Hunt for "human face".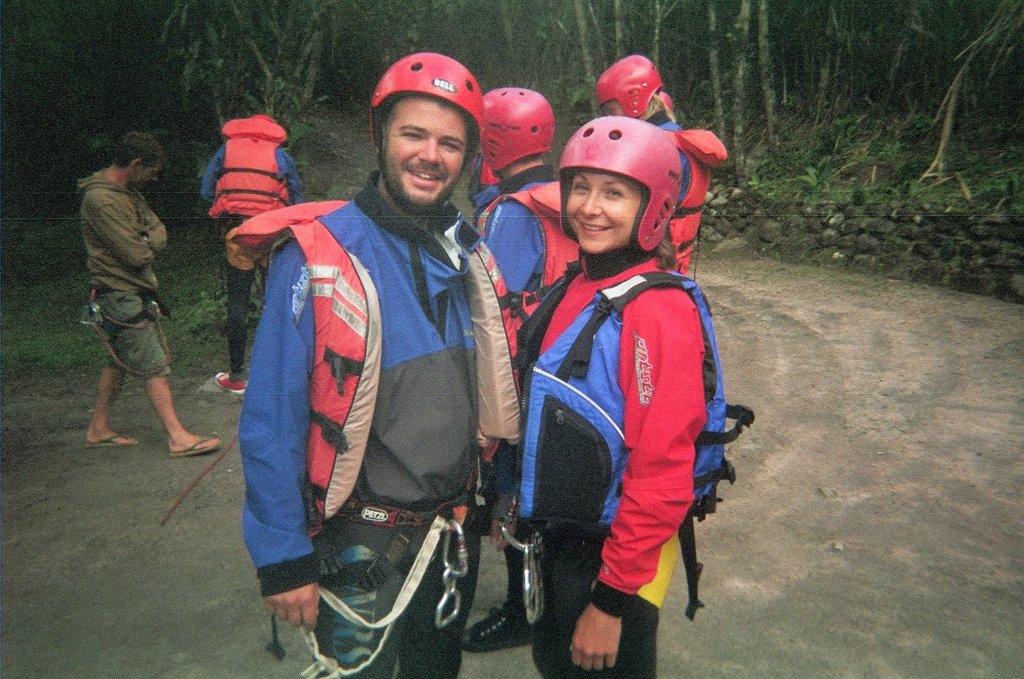
Hunted down at 137 160 160 187.
